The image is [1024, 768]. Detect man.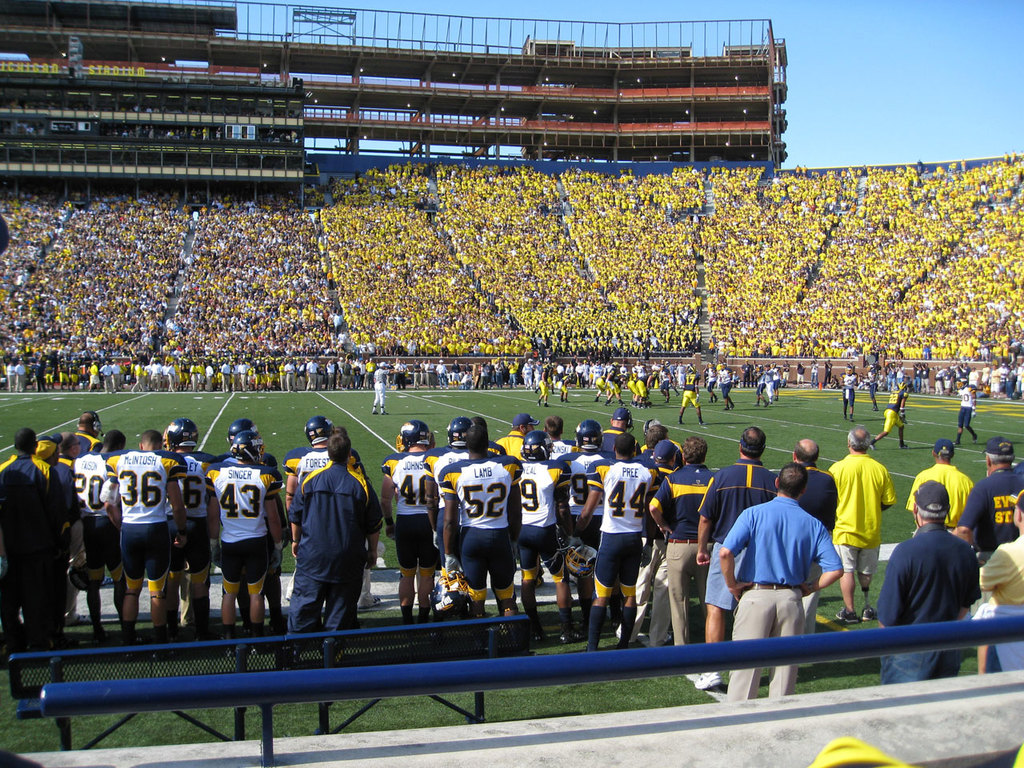
Detection: {"x1": 597, "y1": 406, "x2": 642, "y2": 463}.
